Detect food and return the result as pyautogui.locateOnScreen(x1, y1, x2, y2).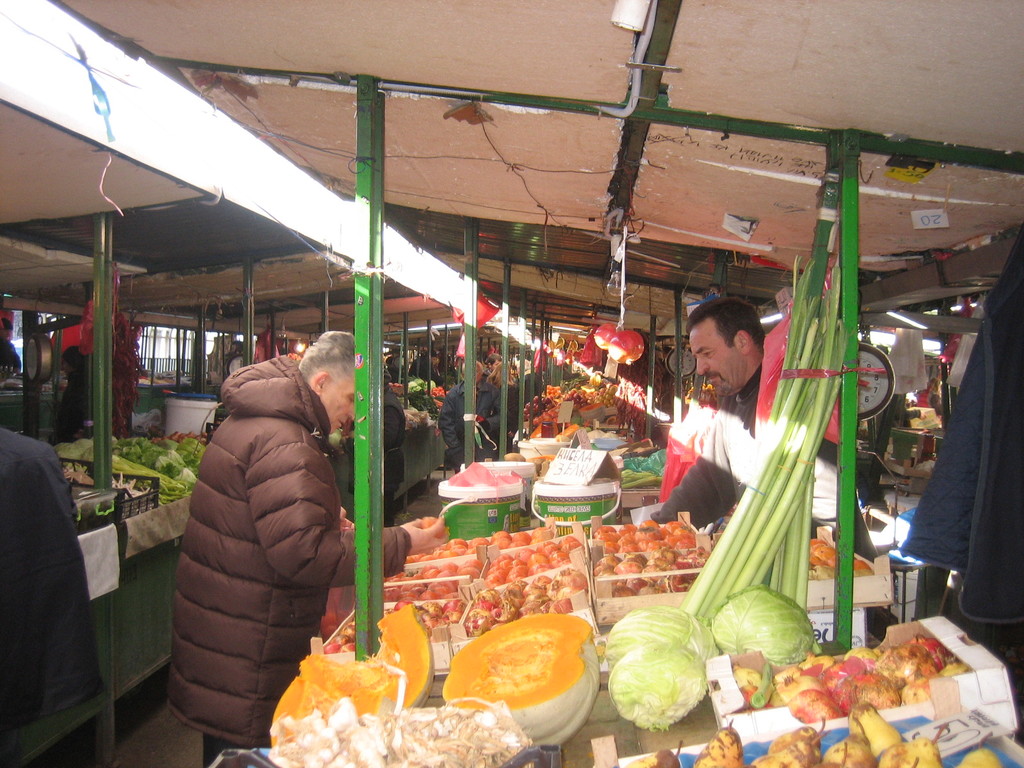
pyautogui.locateOnScreen(743, 686, 756, 706).
